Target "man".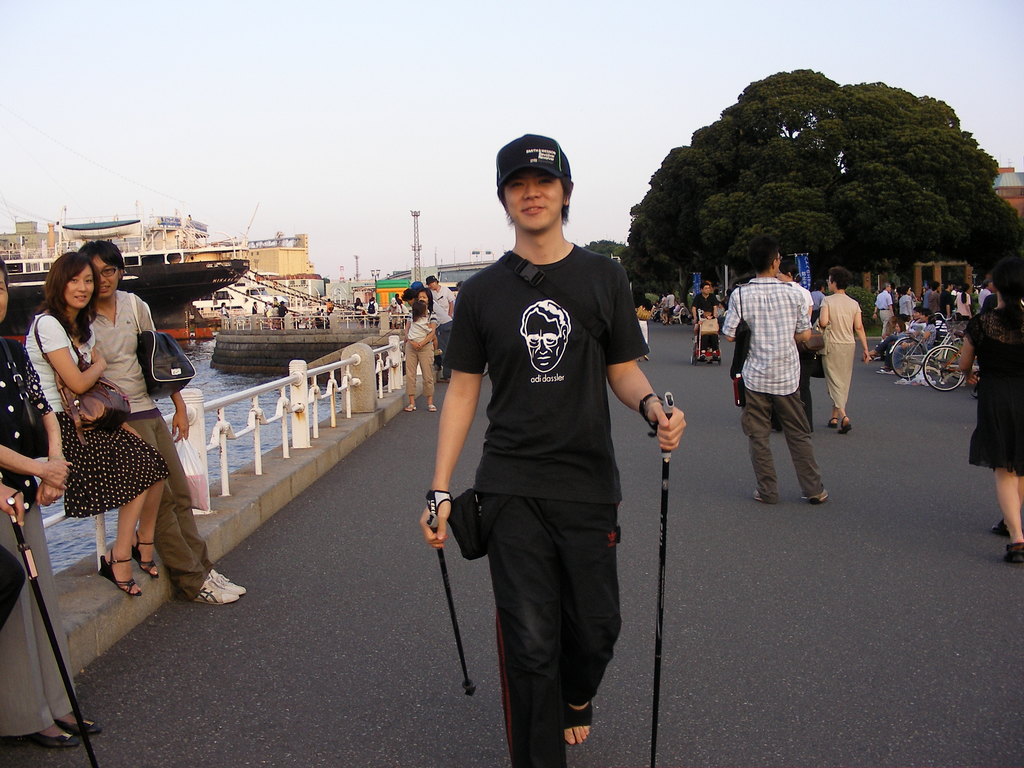
Target region: bbox(719, 236, 831, 507).
